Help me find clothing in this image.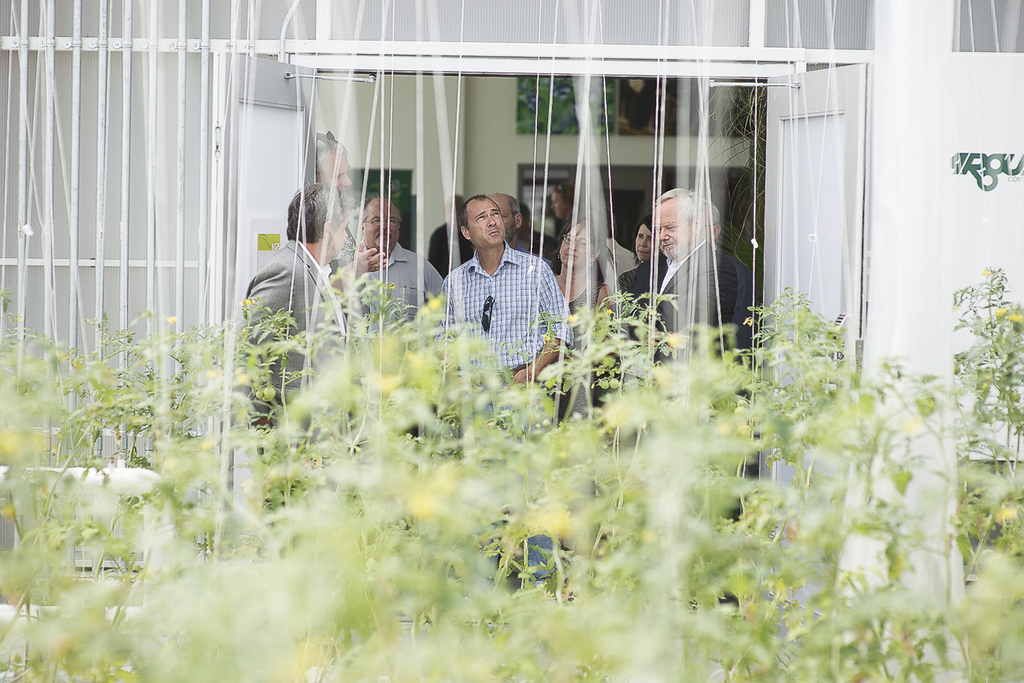
Found it: (left=551, top=270, right=618, bottom=413).
